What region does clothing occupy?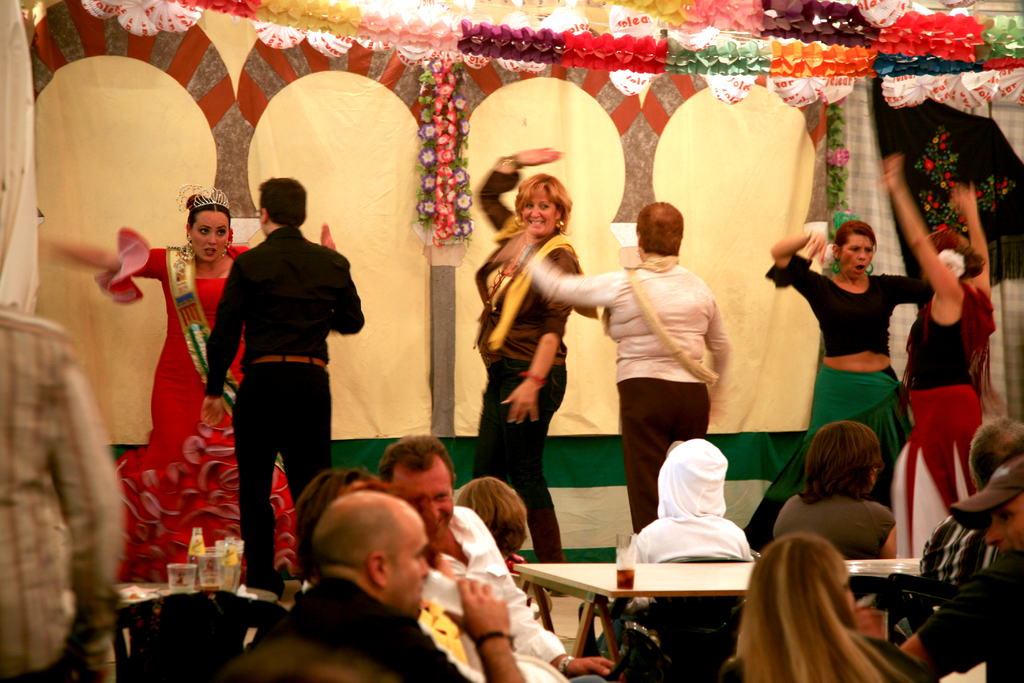
<box>0,310,124,682</box>.
